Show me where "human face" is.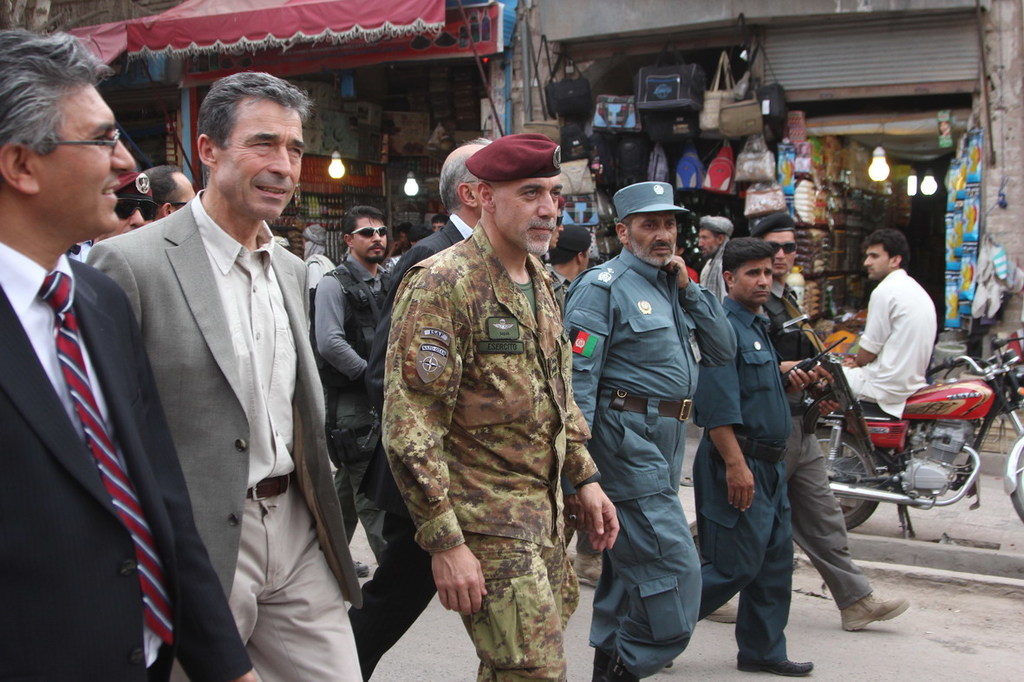
"human face" is at <box>168,176,194,221</box>.
